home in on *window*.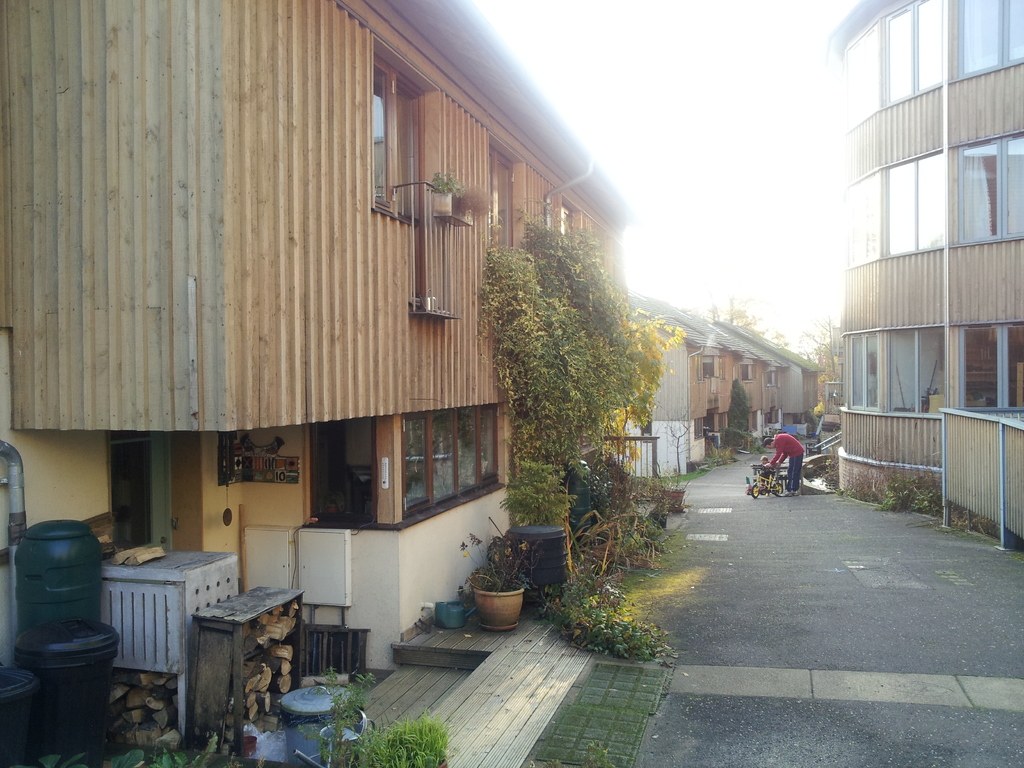
Homed in at crop(538, 182, 597, 253).
